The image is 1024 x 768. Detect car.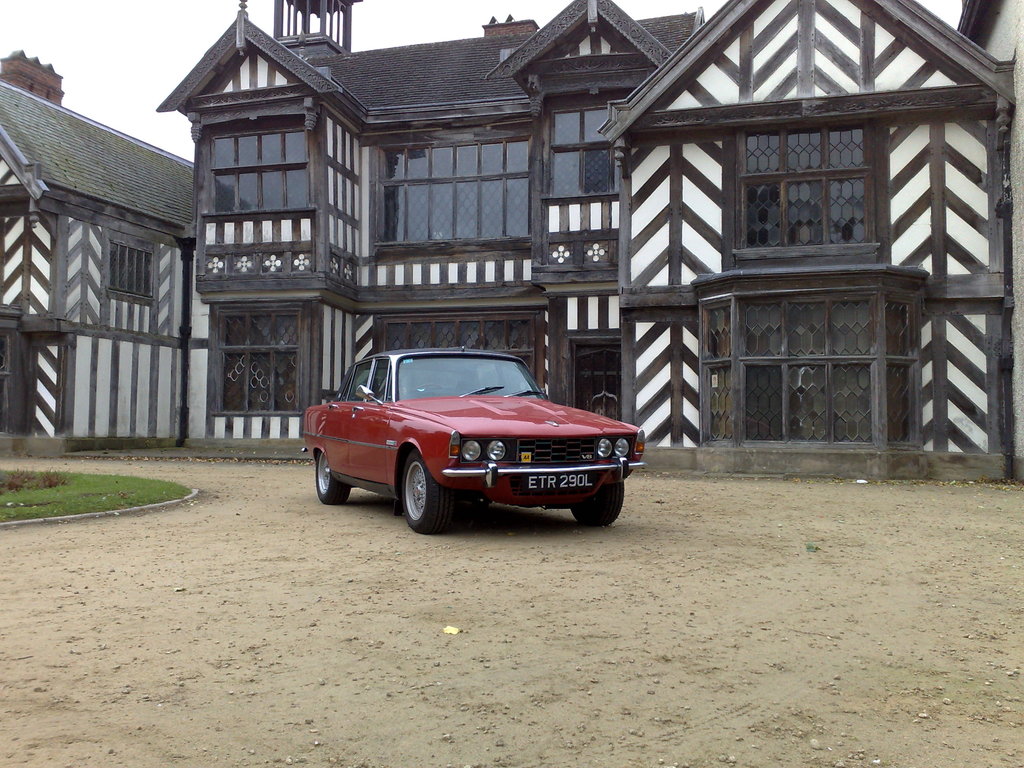
Detection: <region>303, 339, 643, 529</region>.
